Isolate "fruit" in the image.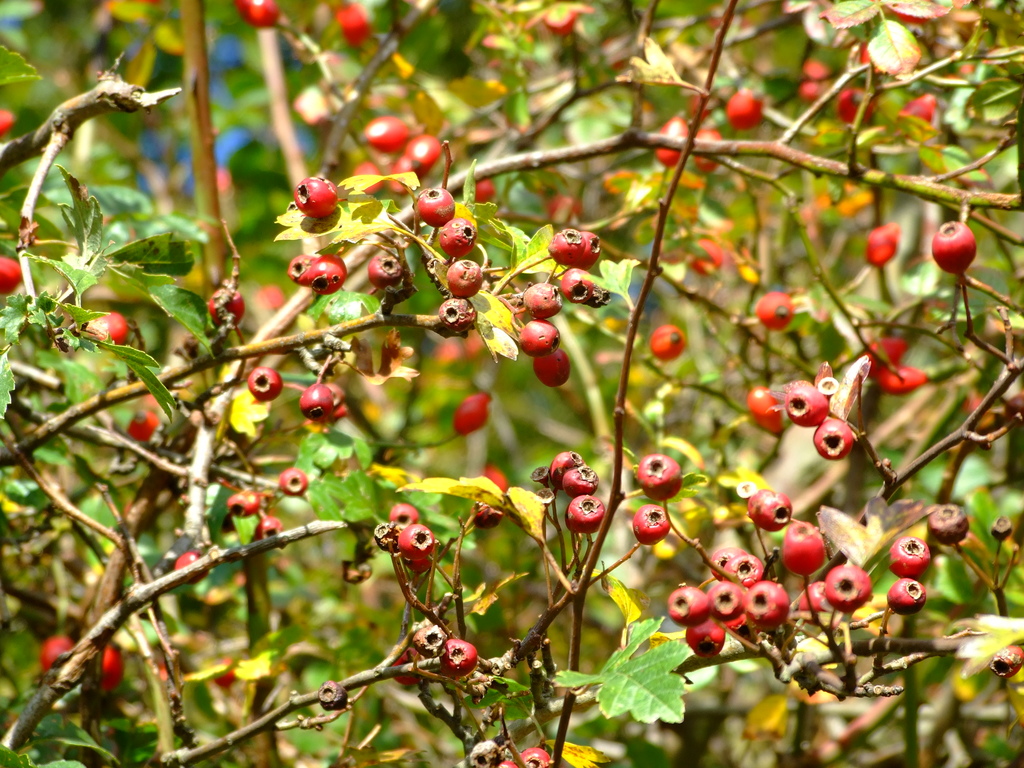
Isolated region: l=176, t=548, r=211, b=586.
